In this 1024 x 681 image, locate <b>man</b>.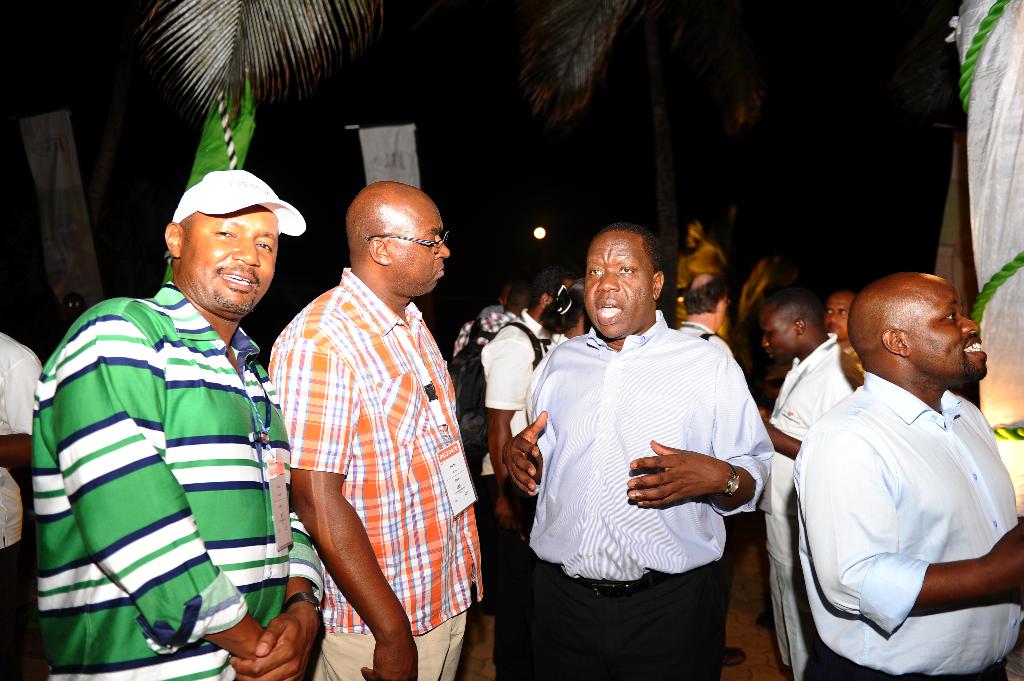
Bounding box: 527/224/777/680.
